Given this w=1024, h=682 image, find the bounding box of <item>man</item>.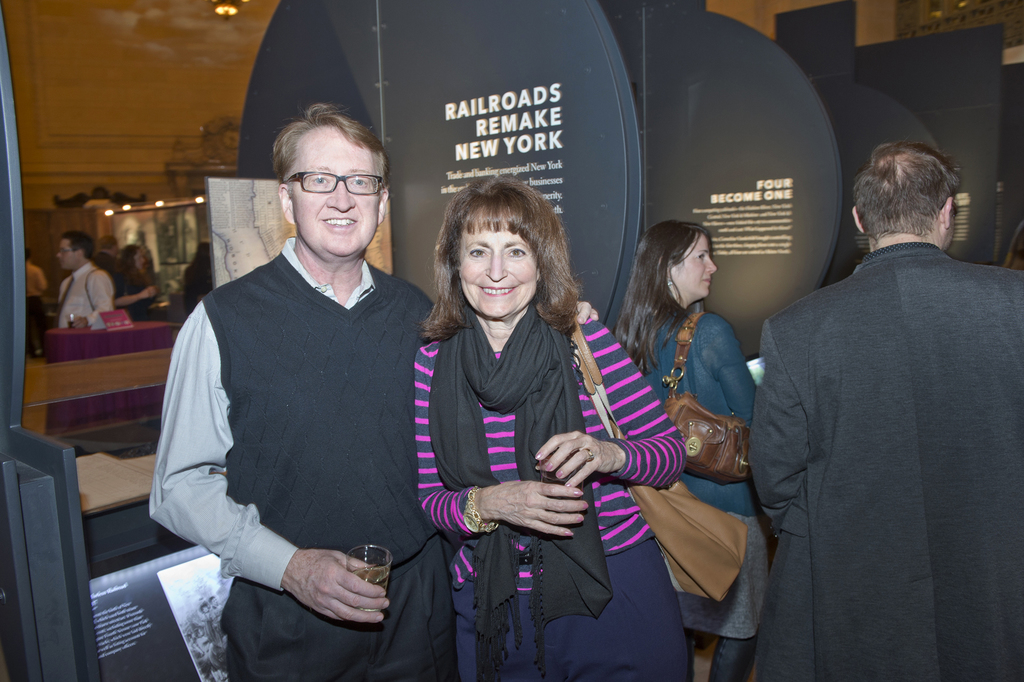
749:140:1023:667.
